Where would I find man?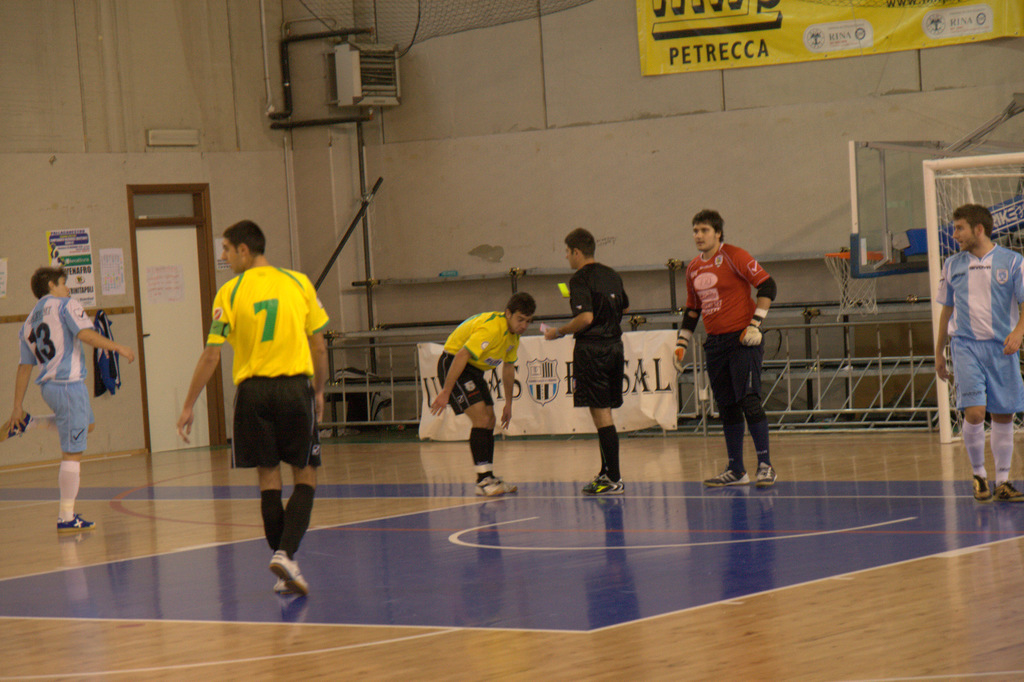
At l=0, t=264, r=141, b=529.
